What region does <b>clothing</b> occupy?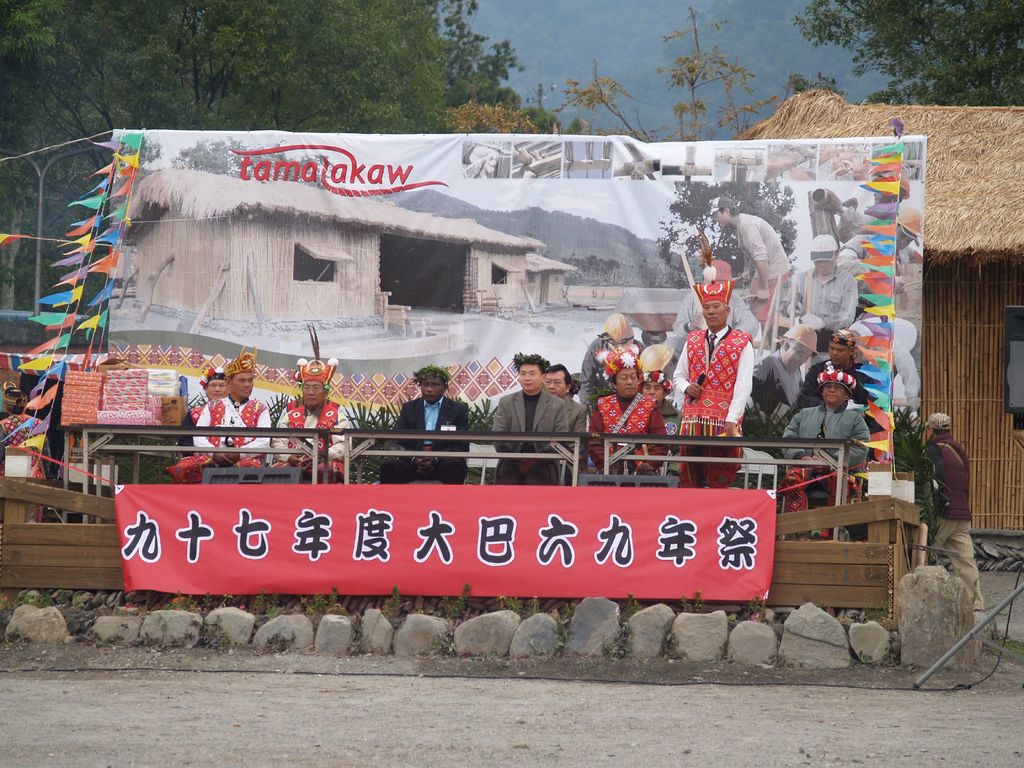
{"left": 175, "top": 402, "right": 205, "bottom": 452}.
